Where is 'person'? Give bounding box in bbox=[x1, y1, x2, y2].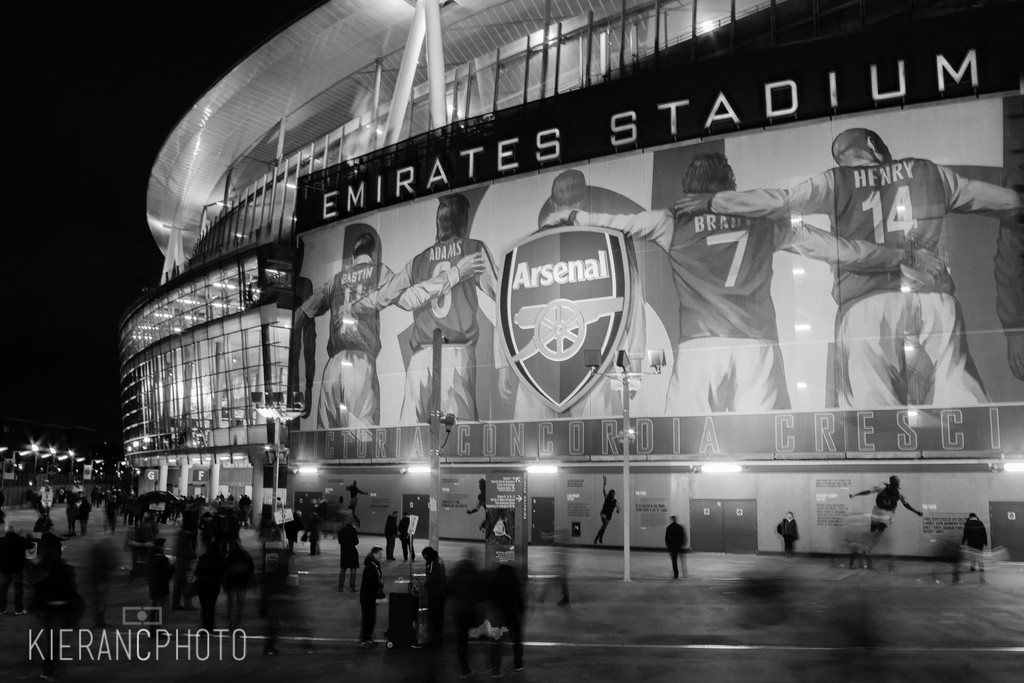
bbox=[401, 509, 422, 560].
